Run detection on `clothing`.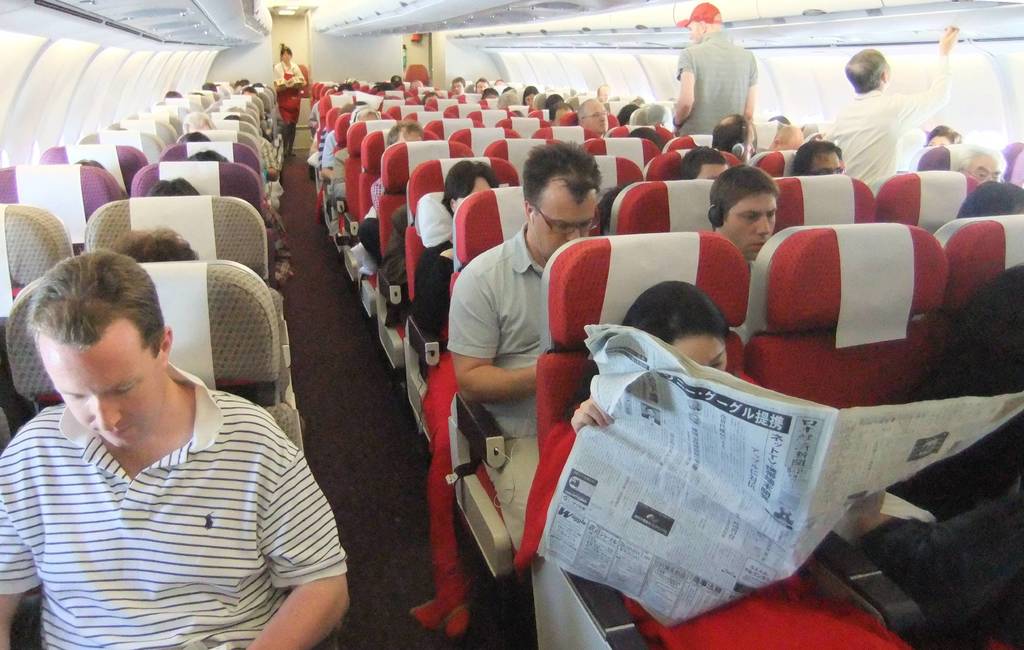
Result: left=446, top=225, right=550, bottom=556.
